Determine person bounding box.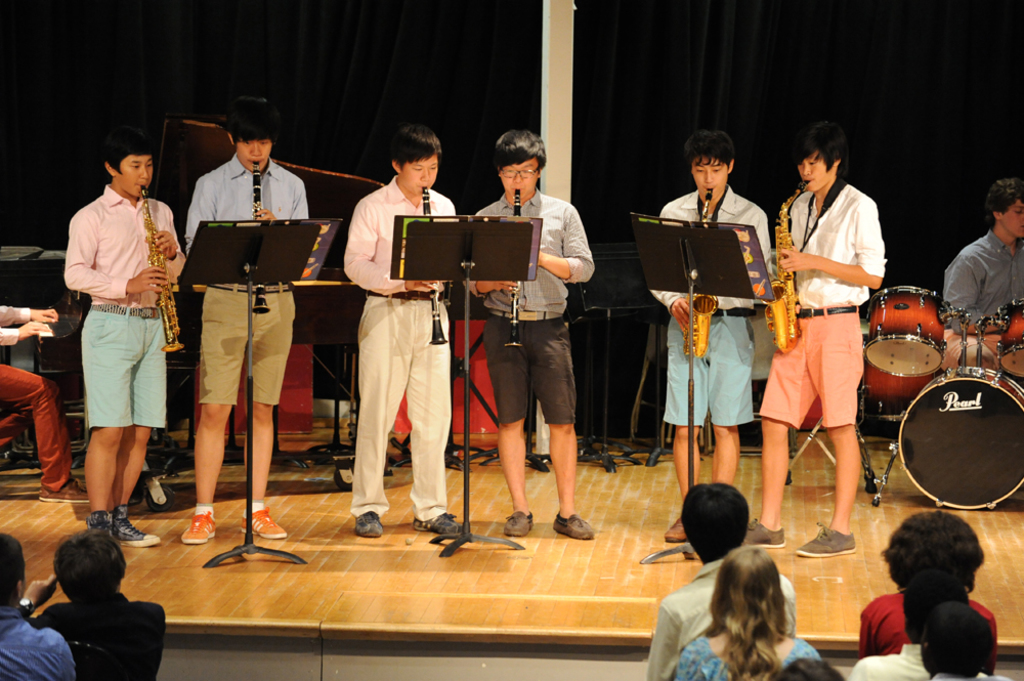
Determined: x1=61, y1=138, x2=177, y2=543.
